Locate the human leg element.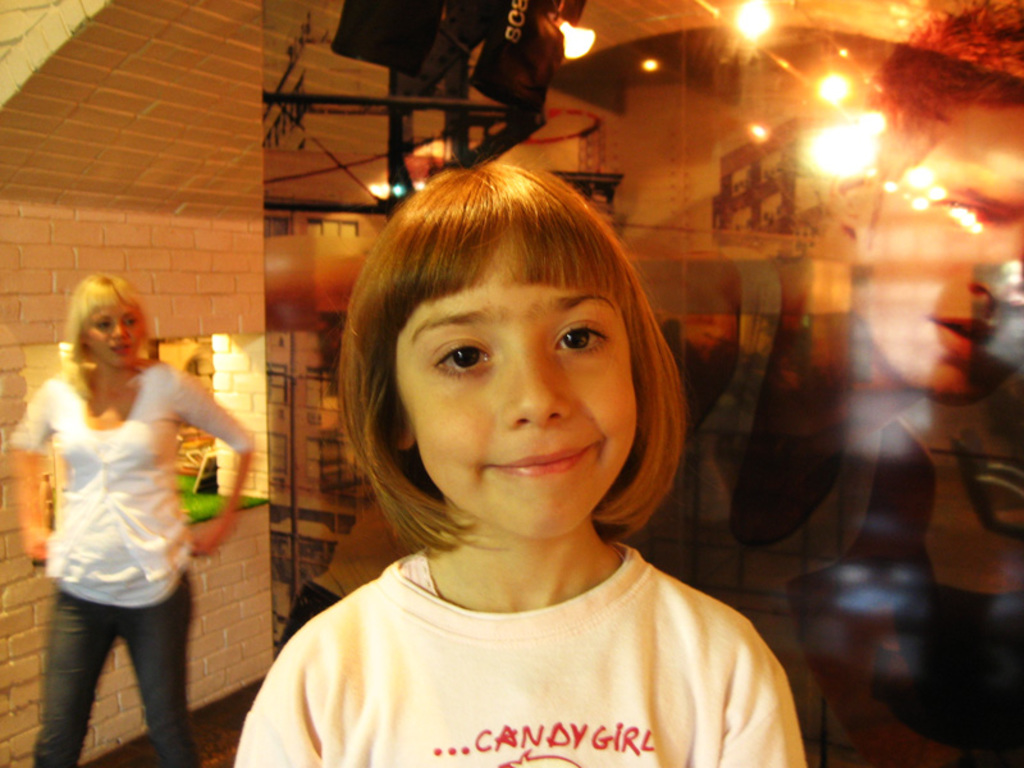
Element bbox: 24/586/118/767.
